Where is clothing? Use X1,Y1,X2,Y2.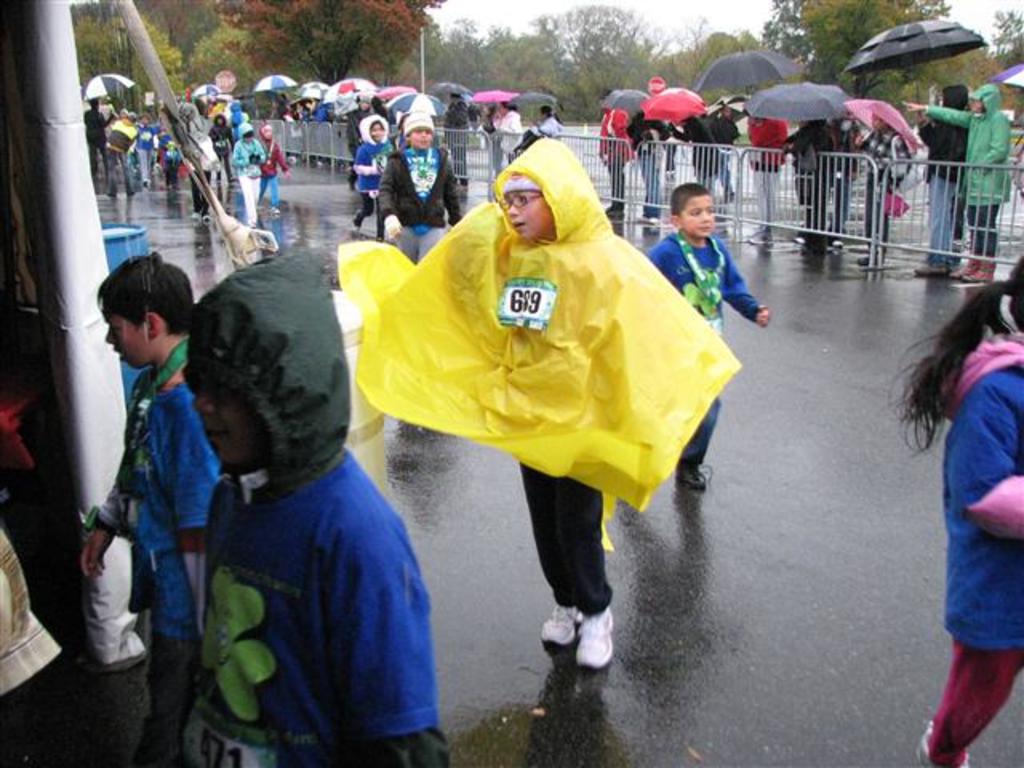
523,458,626,621.
